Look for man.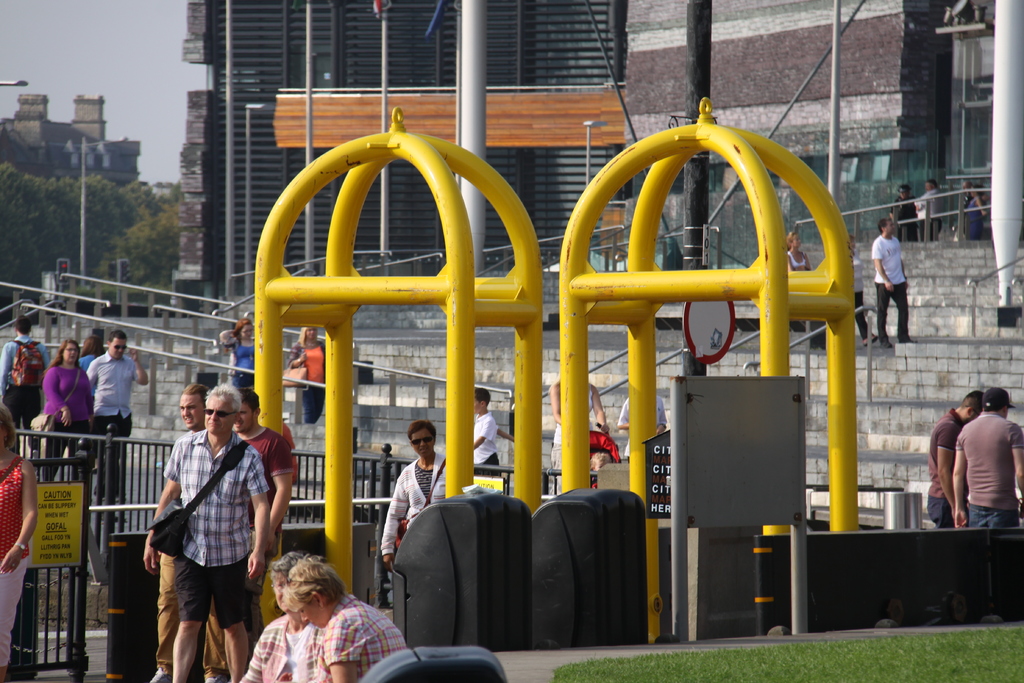
Found: bbox(229, 384, 299, 635).
